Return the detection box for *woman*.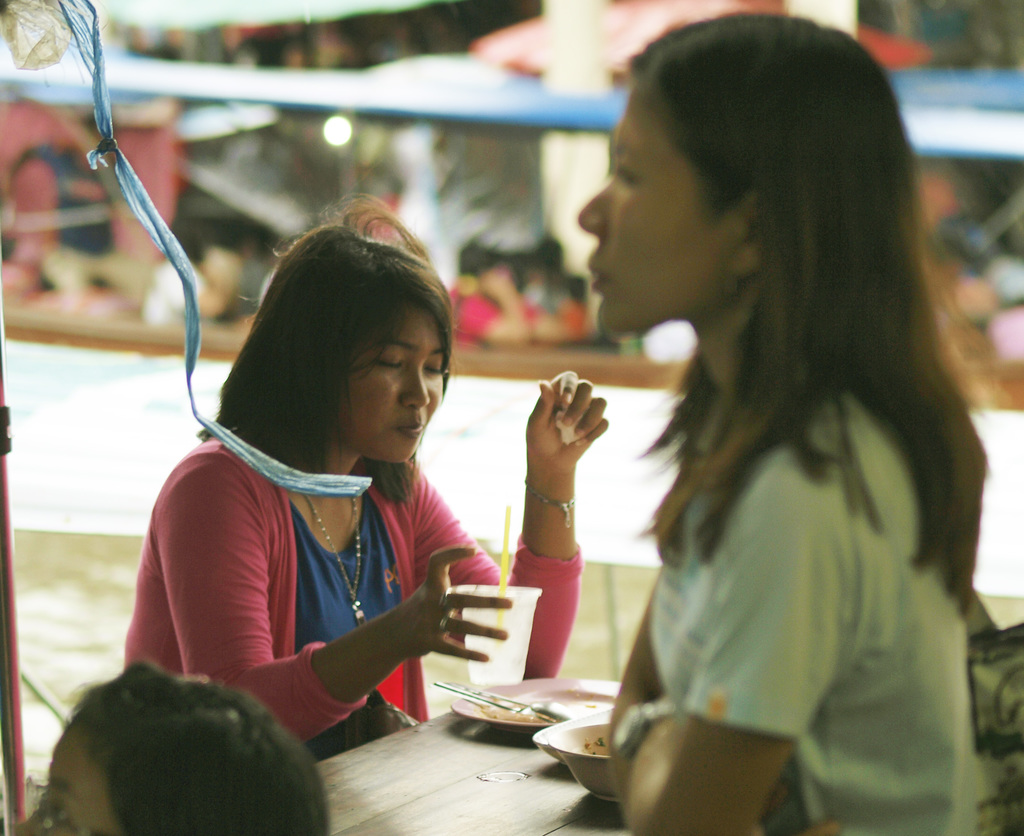
x1=574, y1=8, x2=996, y2=835.
